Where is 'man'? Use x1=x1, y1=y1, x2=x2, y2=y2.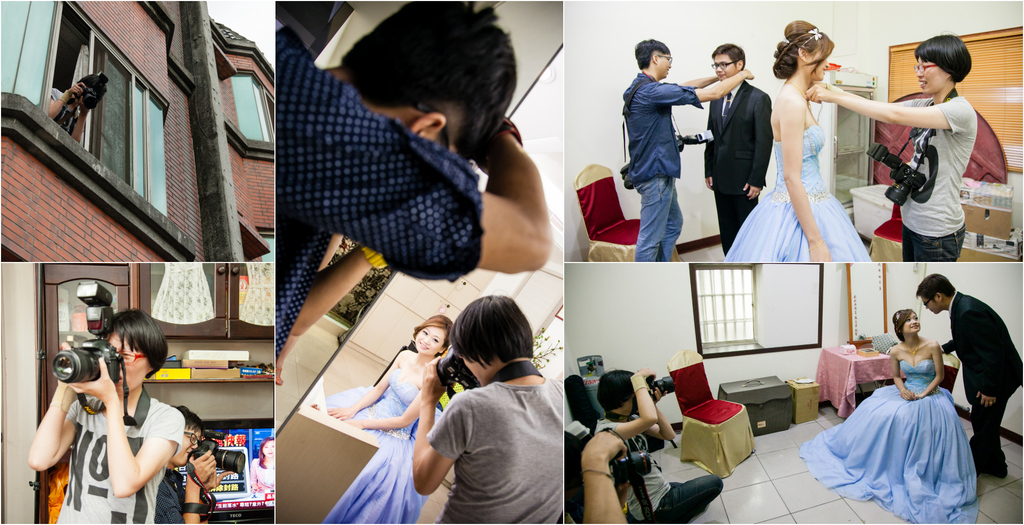
x1=940, y1=261, x2=1017, y2=474.
